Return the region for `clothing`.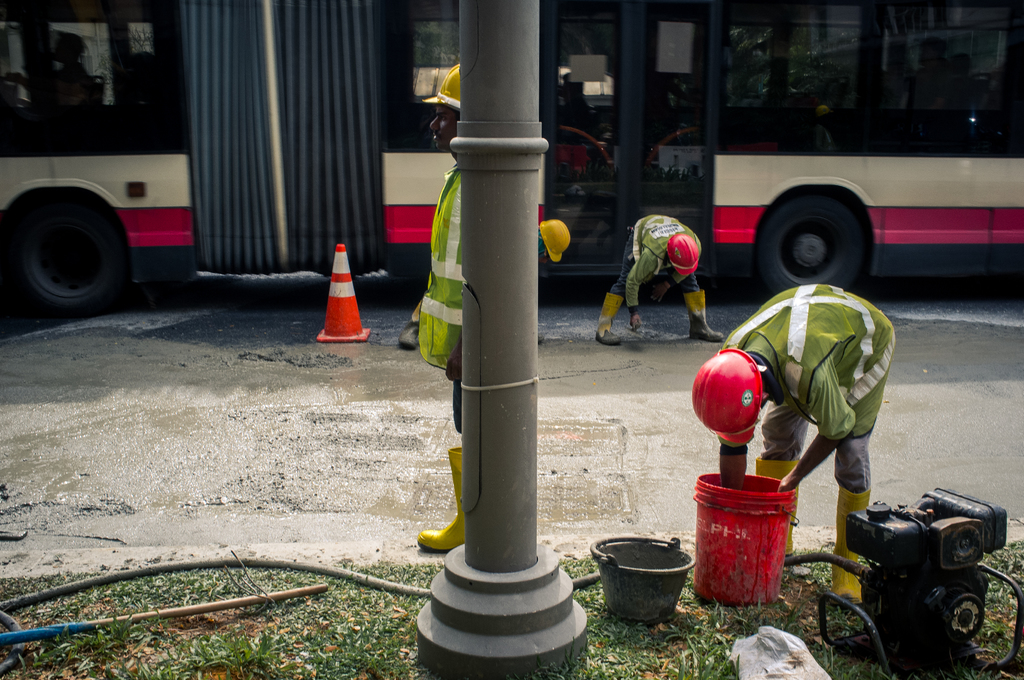
<bbox>600, 206, 708, 331</bbox>.
